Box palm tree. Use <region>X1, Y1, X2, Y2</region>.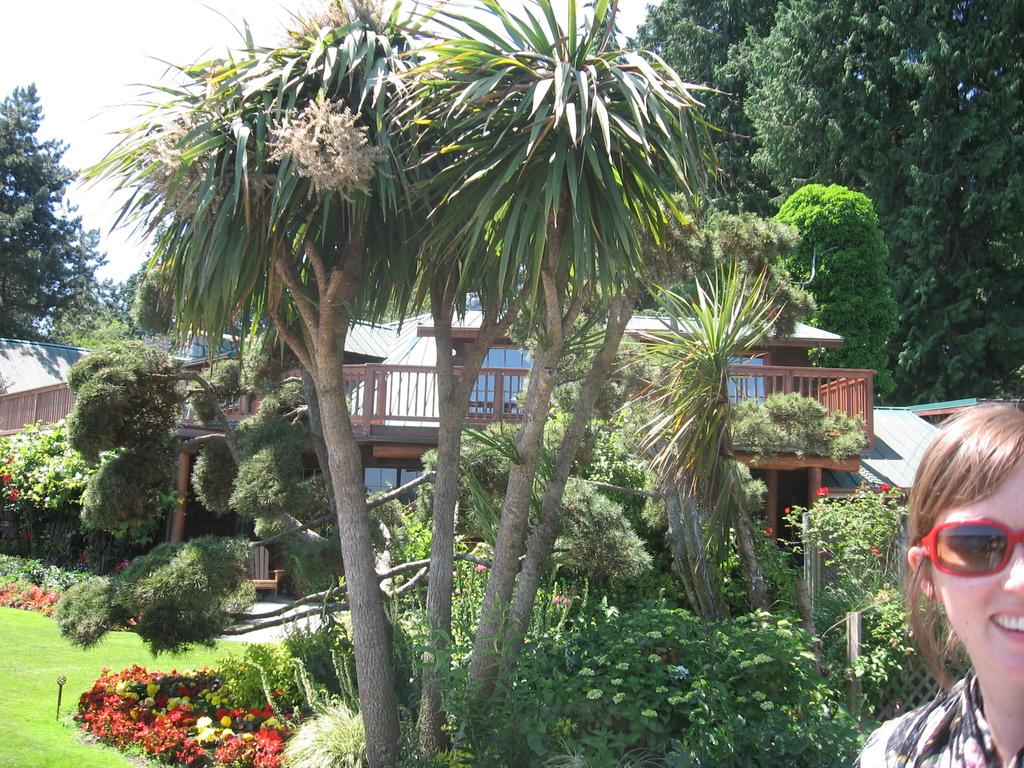
<region>652, 195, 797, 707</region>.
